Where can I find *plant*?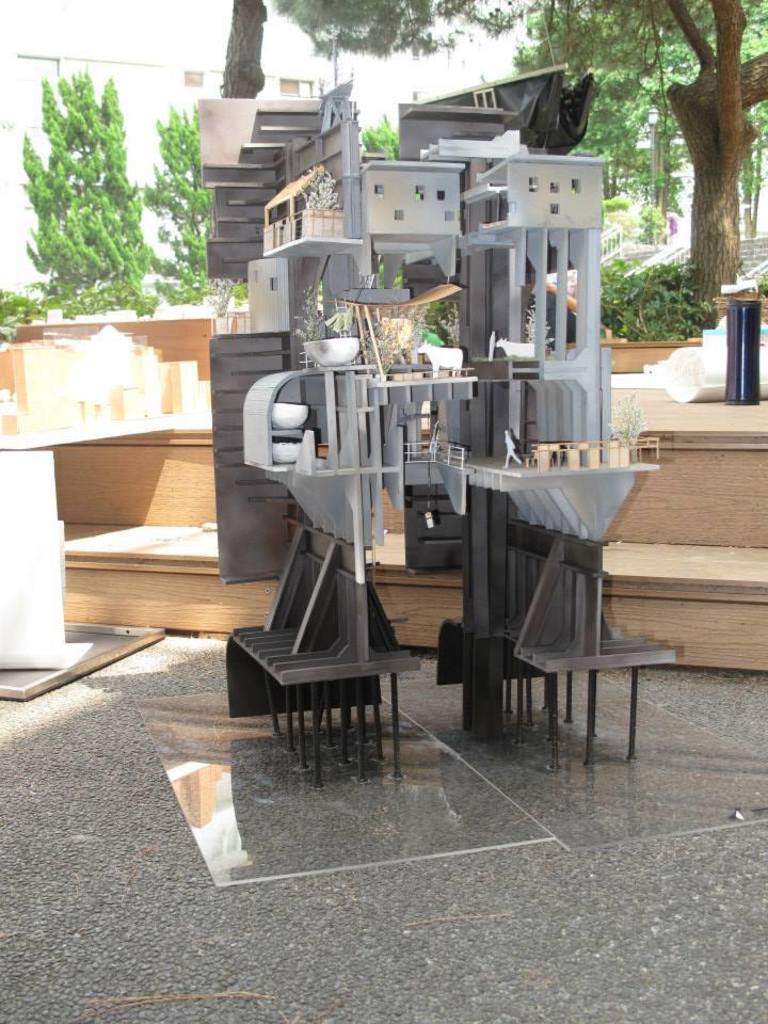
You can find it at bbox(607, 255, 716, 340).
